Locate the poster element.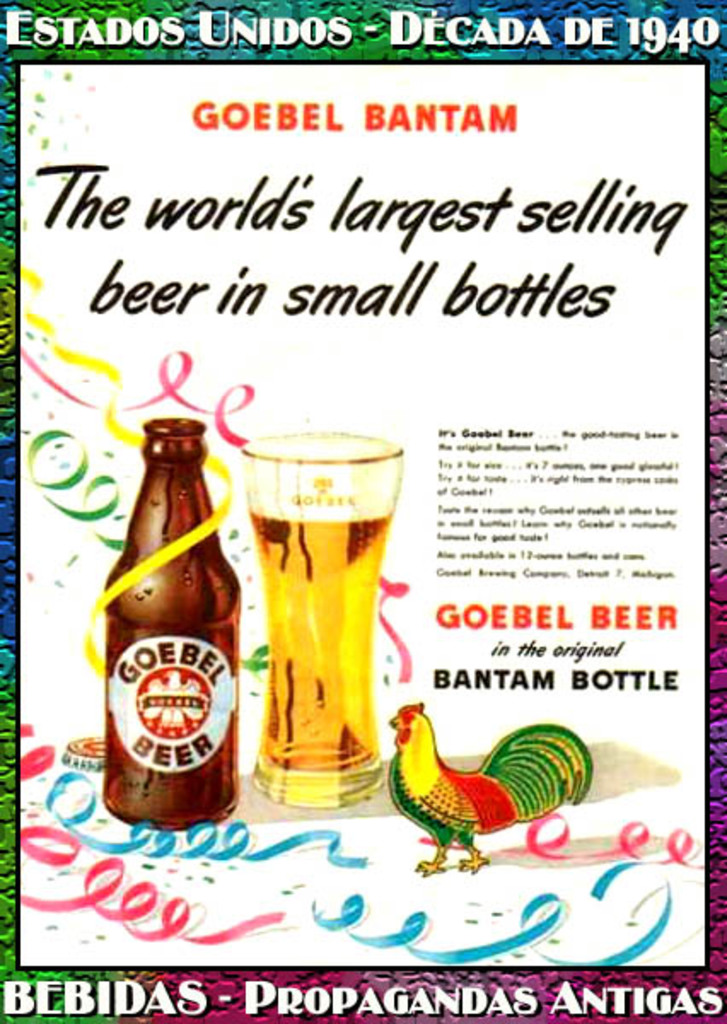
Element bbox: Rect(0, 0, 725, 1022).
